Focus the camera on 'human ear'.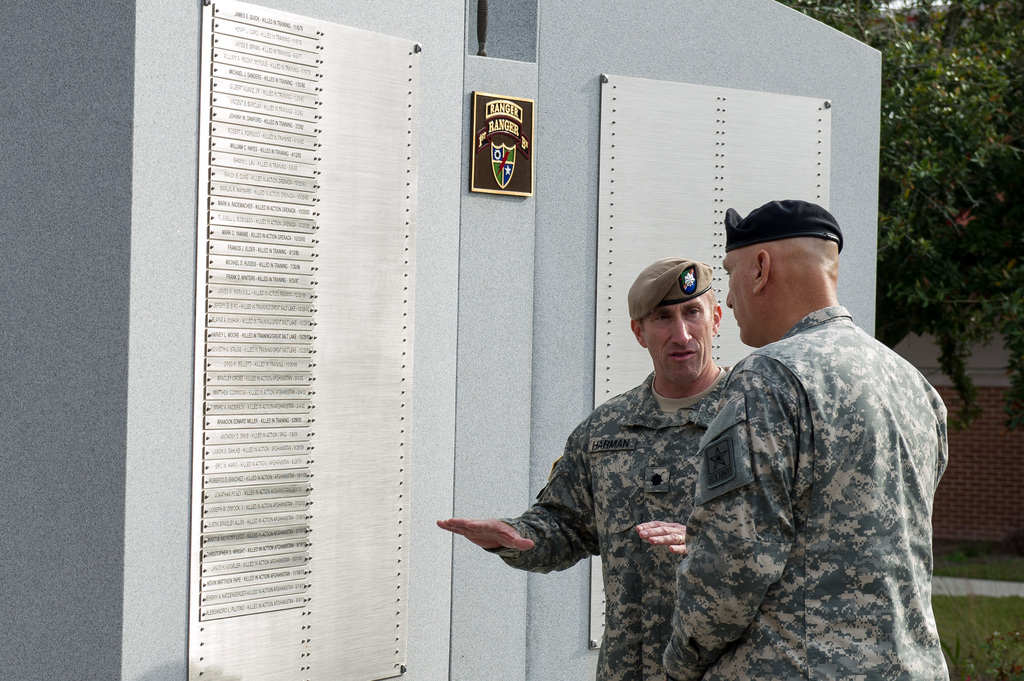
Focus region: x1=630, y1=319, x2=643, y2=345.
